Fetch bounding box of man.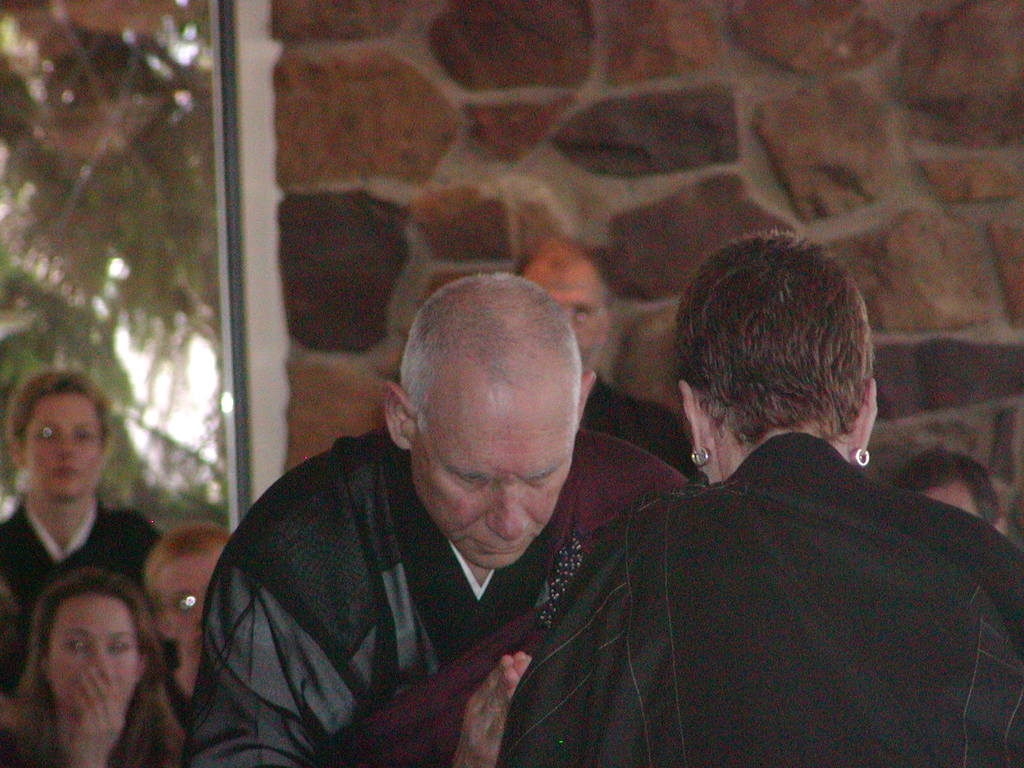
Bbox: {"left": 893, "top": 449, "right": 1011, "bottom": 538}.
